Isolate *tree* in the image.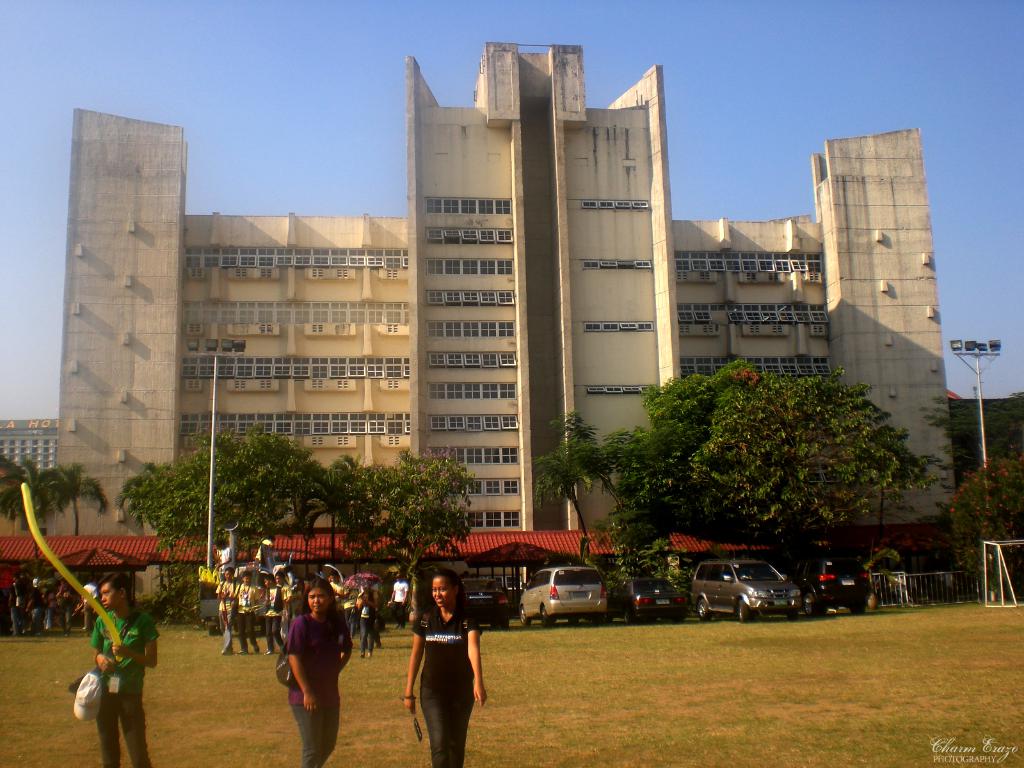
Isolated region: Rect(44, 463, 107, 532).
